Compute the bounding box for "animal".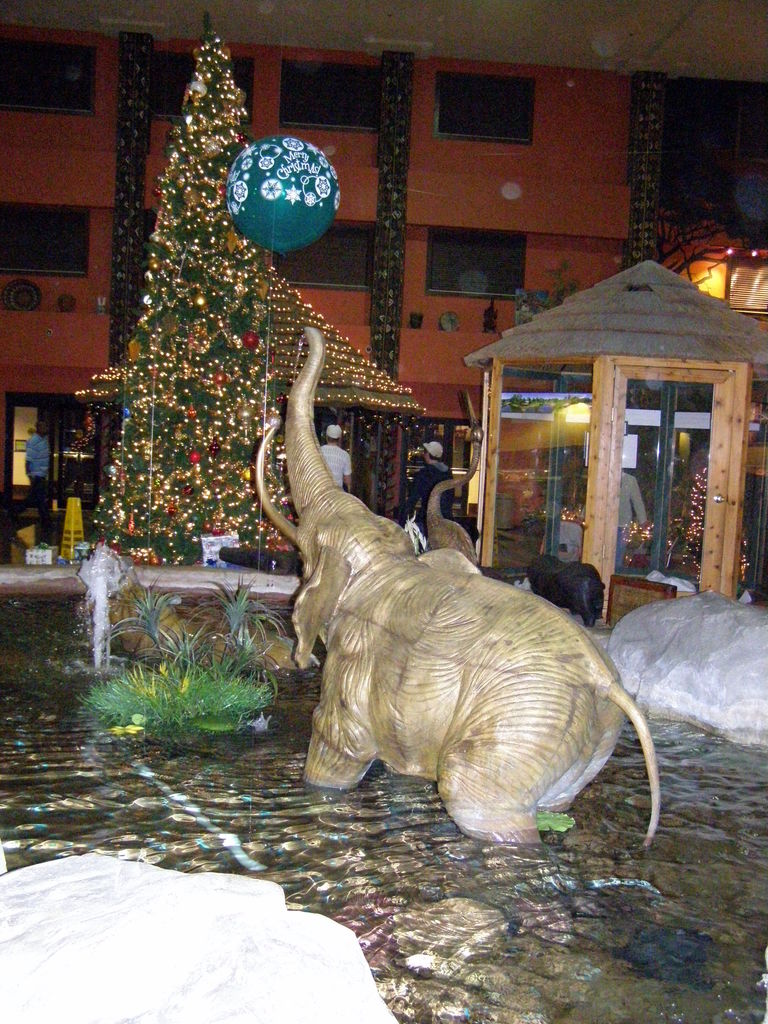
247,318,667,853.
